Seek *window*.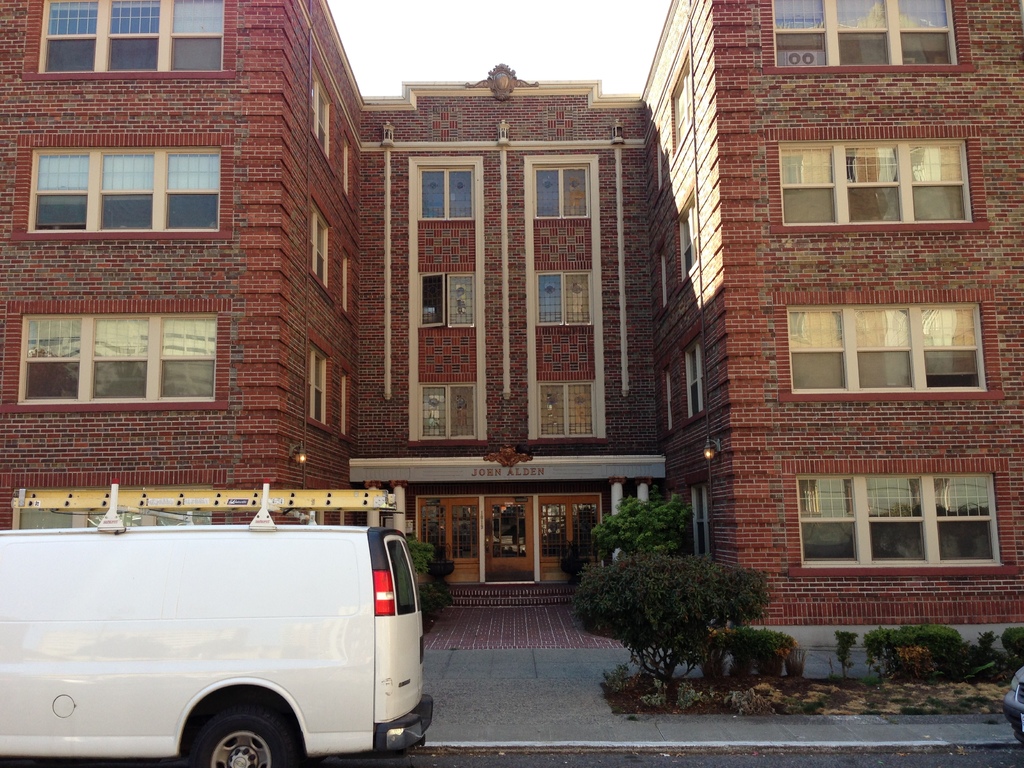
{"left": 530, "top": 382, "right": 598, "bottom": 440}.
